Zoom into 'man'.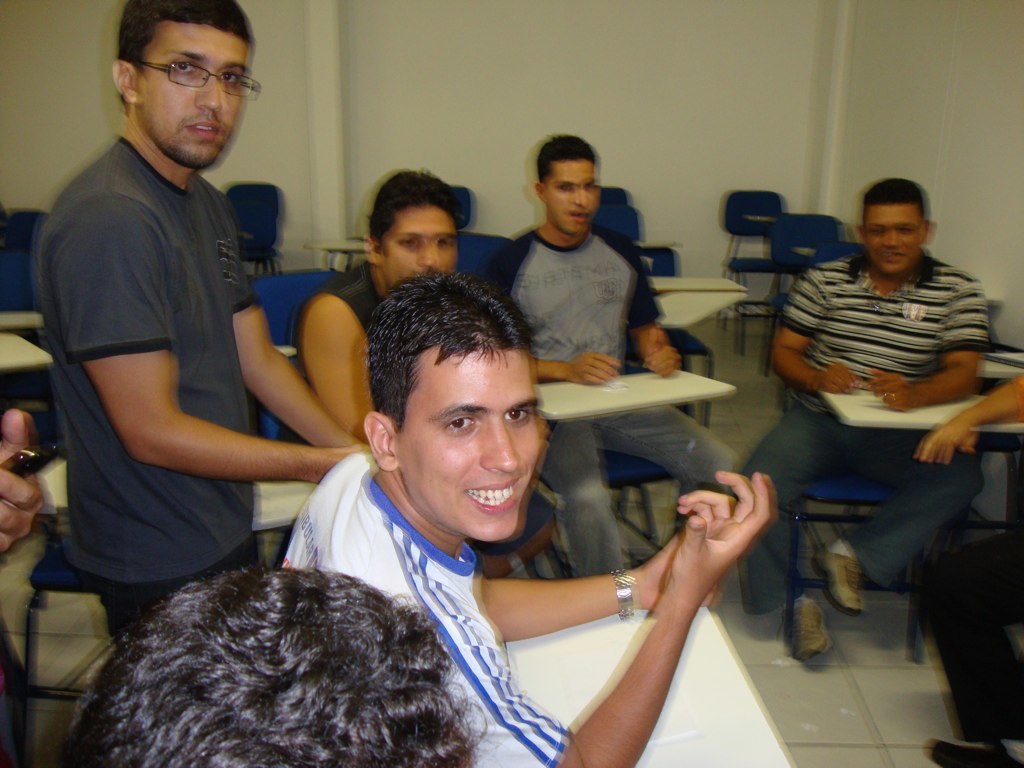
Zoom target: pyautogui.locateOnScreen(31, 4, 301, 598).
